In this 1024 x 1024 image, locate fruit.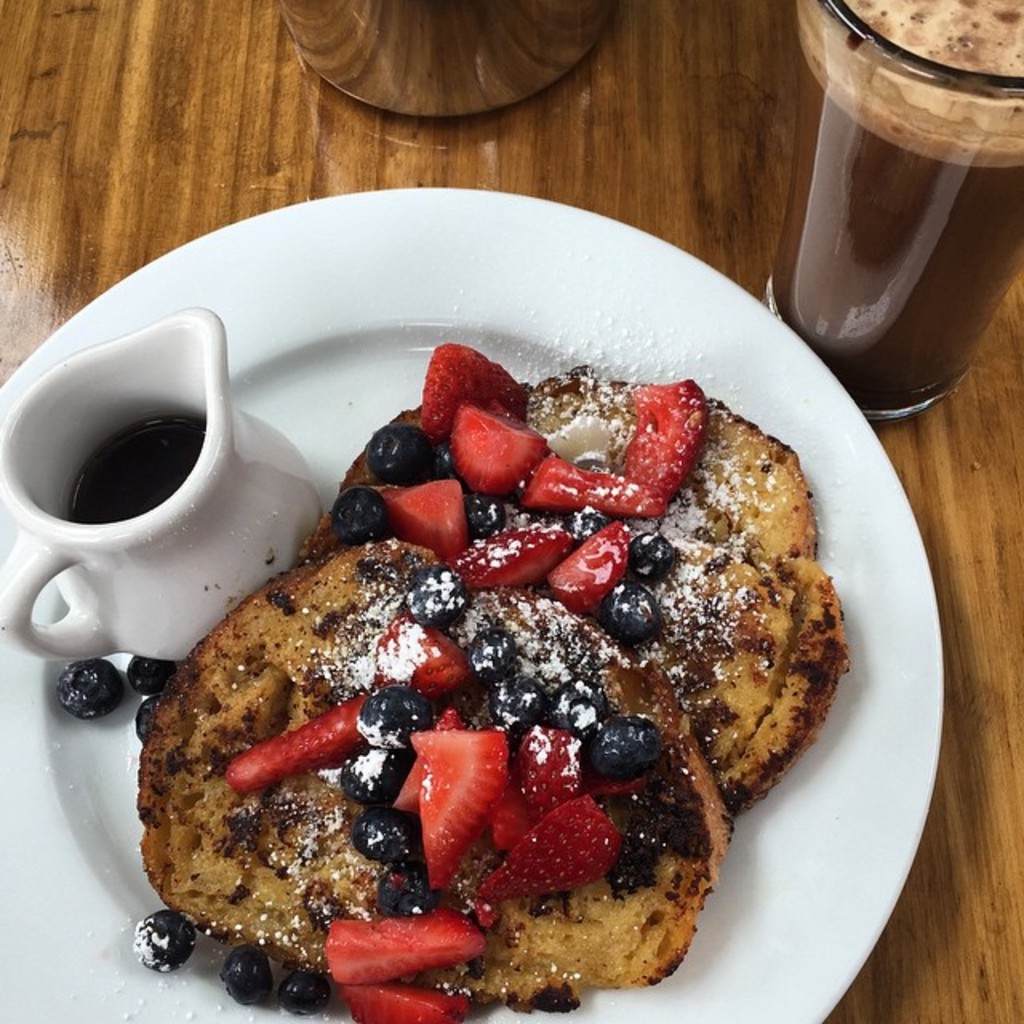
Bounding box: select_region(318, 917, 486, 981).
